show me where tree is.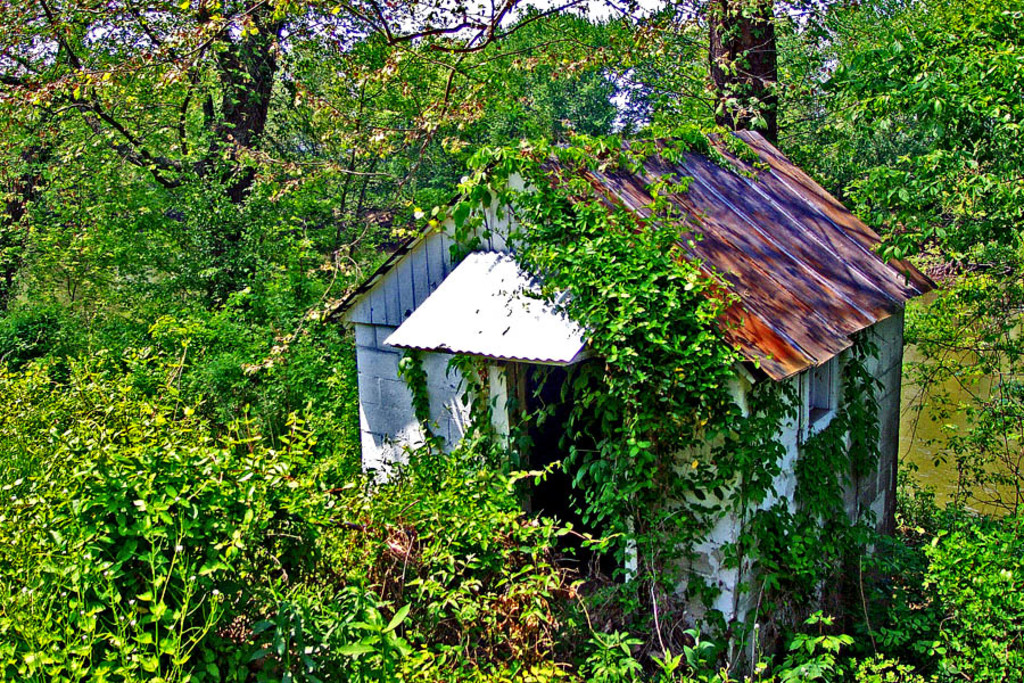
tree is at 0/0/1023/304.
